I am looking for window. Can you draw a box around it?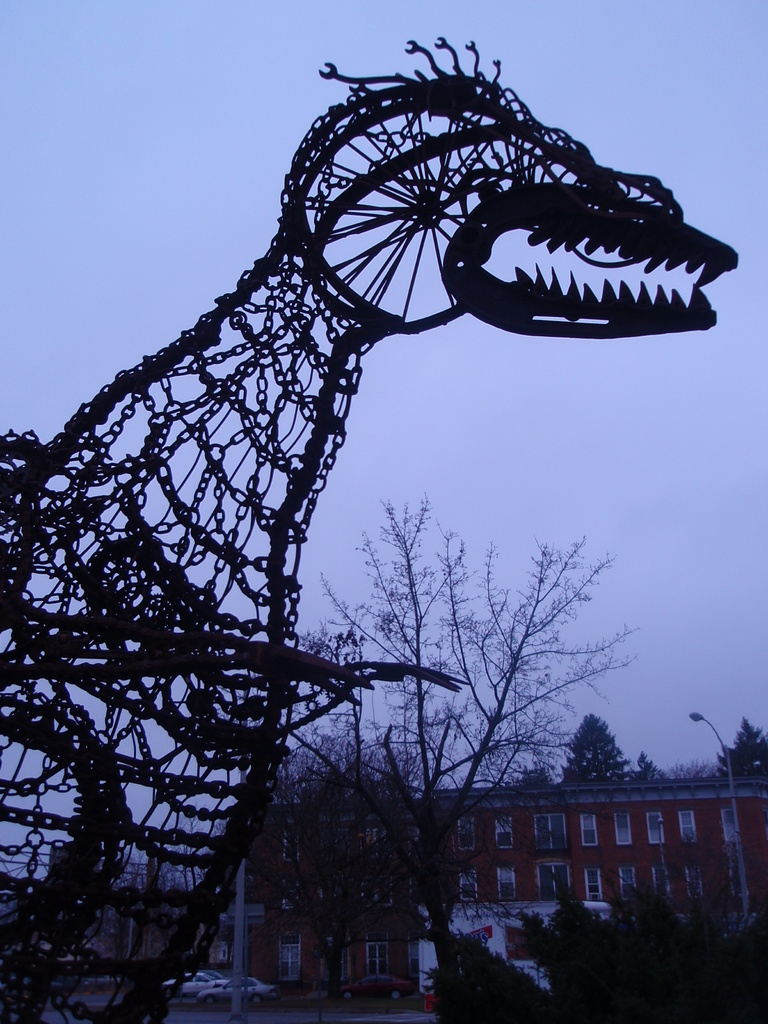
Sure, the bounding box is x1=280, y1=825, x2=298, y2=863.
